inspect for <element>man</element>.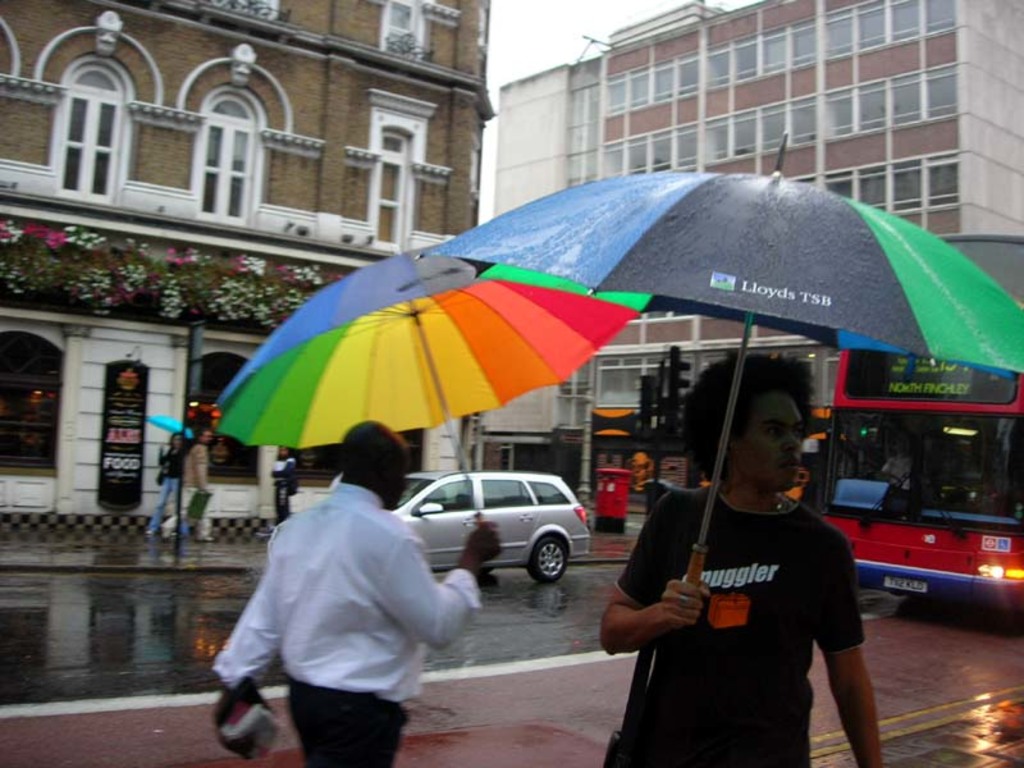
Inspection: <region>609, 364, 874, 760</region>.
